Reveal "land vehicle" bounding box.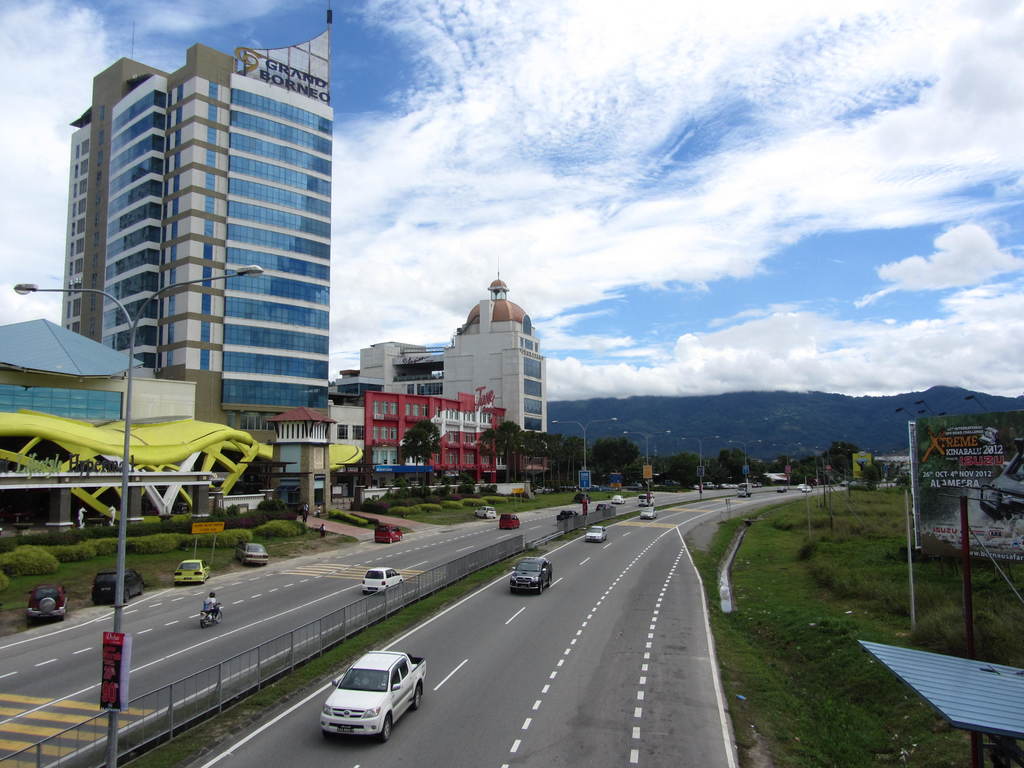
Revealed: 584,525,606,540.
